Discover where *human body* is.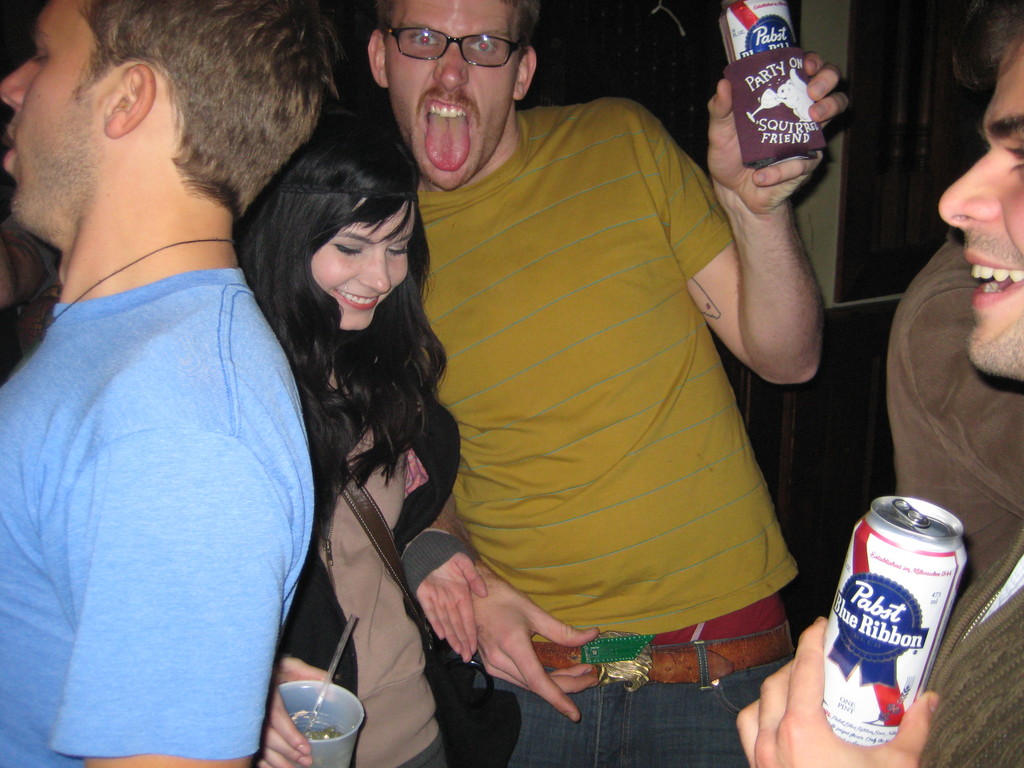
Discovered at [left=7, top=52, right=336, bottom=755].
